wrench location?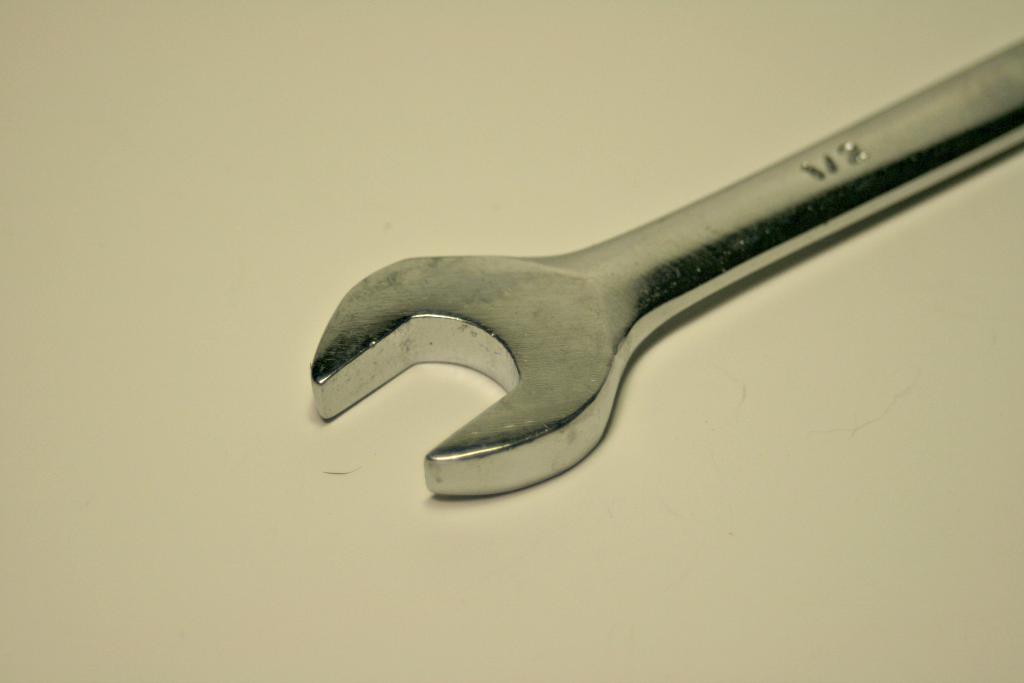
pyautogui.locateOnScreen(310, 63, 1023, 497)
